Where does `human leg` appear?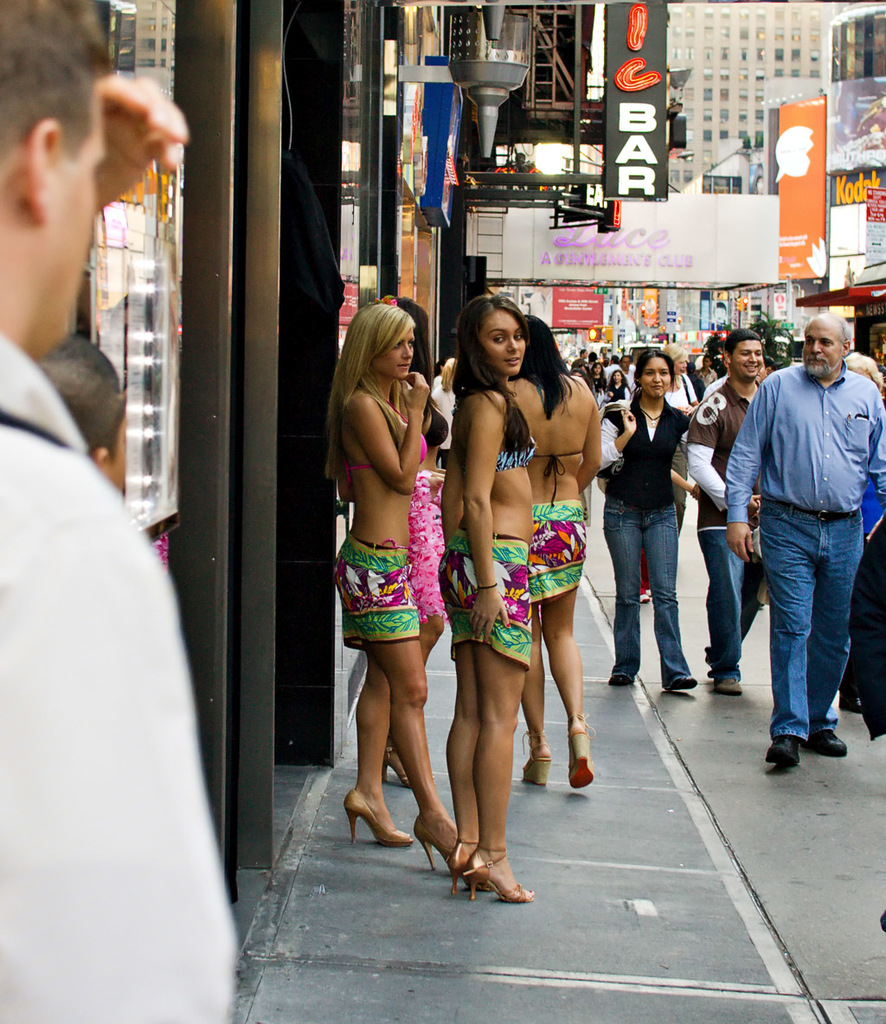
Appears at <box>760,495,806,767</box>.
